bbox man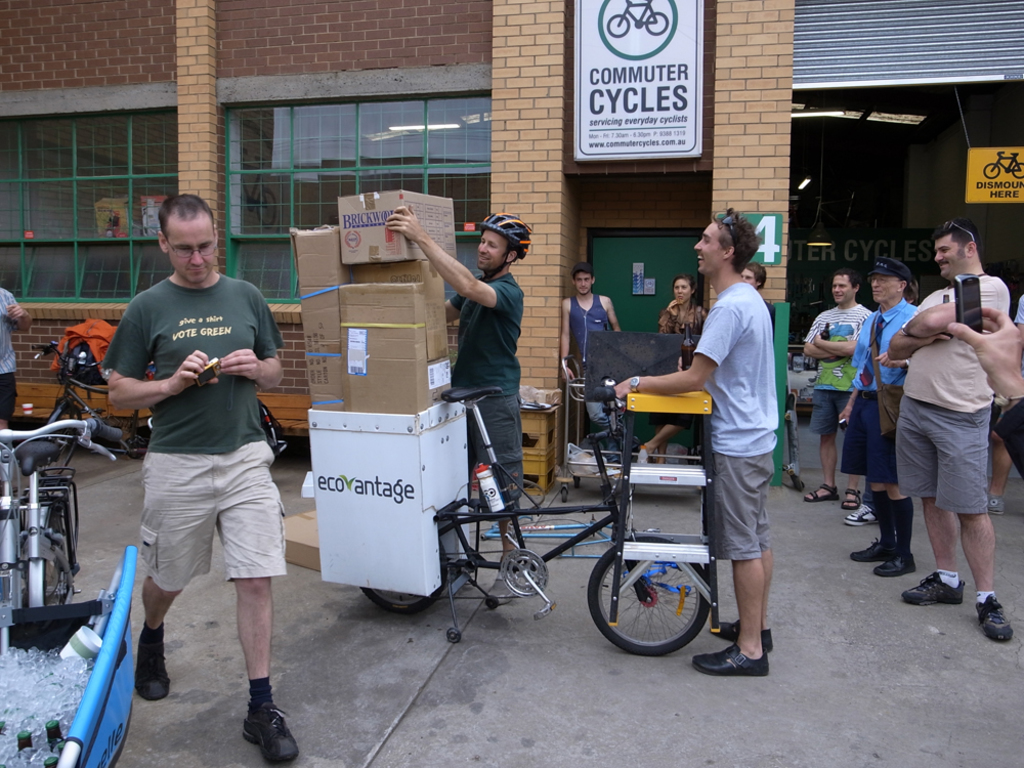
(x1=614, y1=206, x2=775, y2=679)
